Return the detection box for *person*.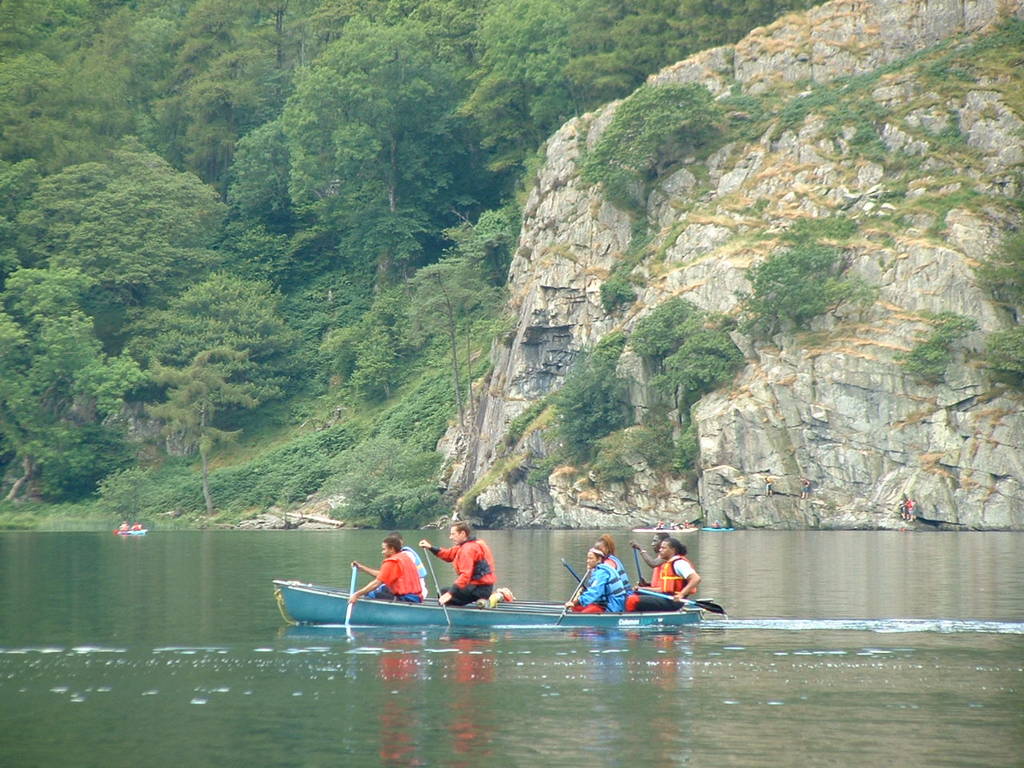
{"x1": 598, "y1": 532, "x2": 634, "y2": 586}.
